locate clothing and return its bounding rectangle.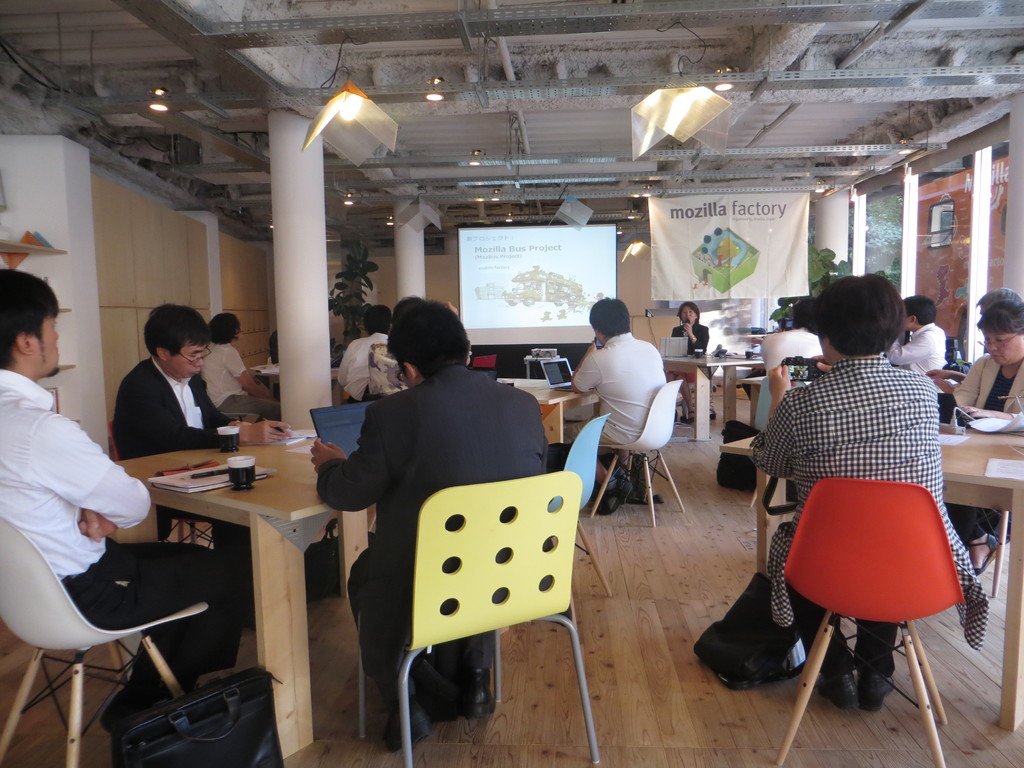
(x1=750, y1=308, x2=984, y2=685).
